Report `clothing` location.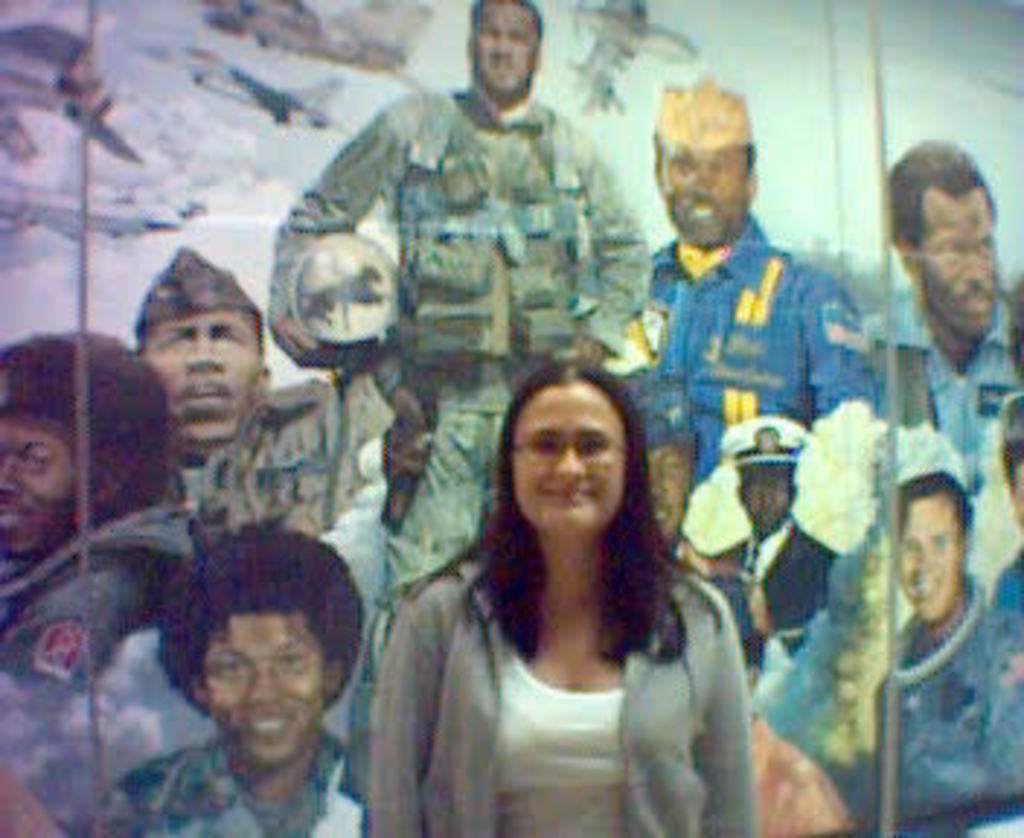
Report: 989, 524, 1021, 620.
